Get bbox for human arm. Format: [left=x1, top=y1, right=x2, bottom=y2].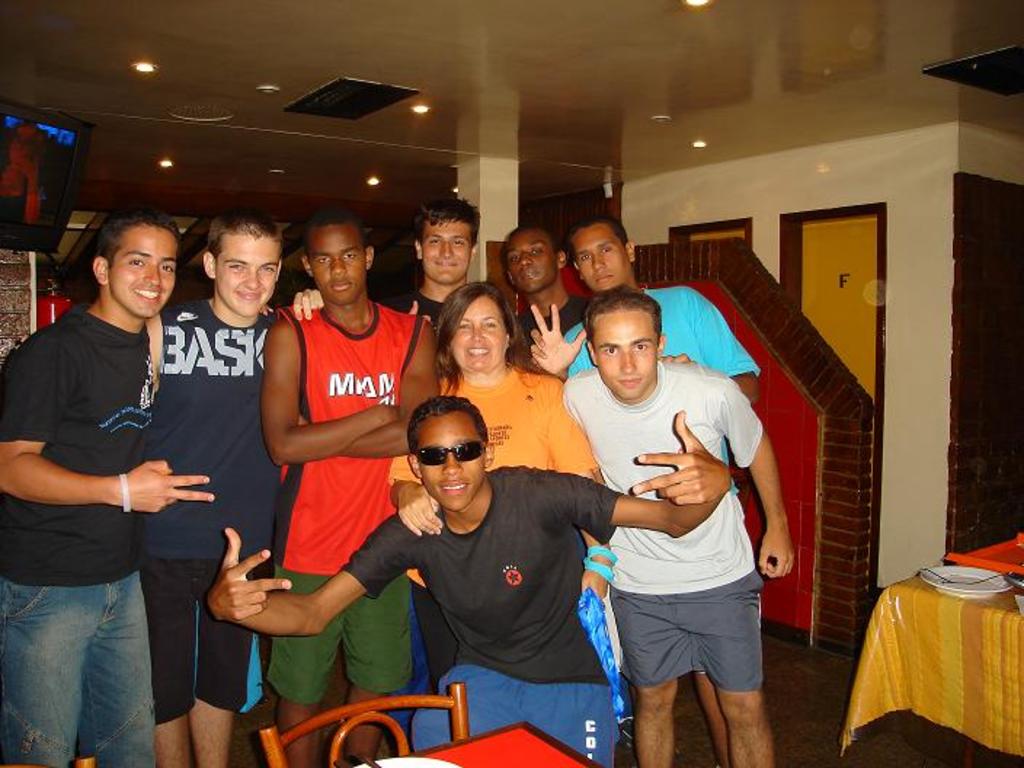
[left=716, top=378, right=797, bottom=588].
